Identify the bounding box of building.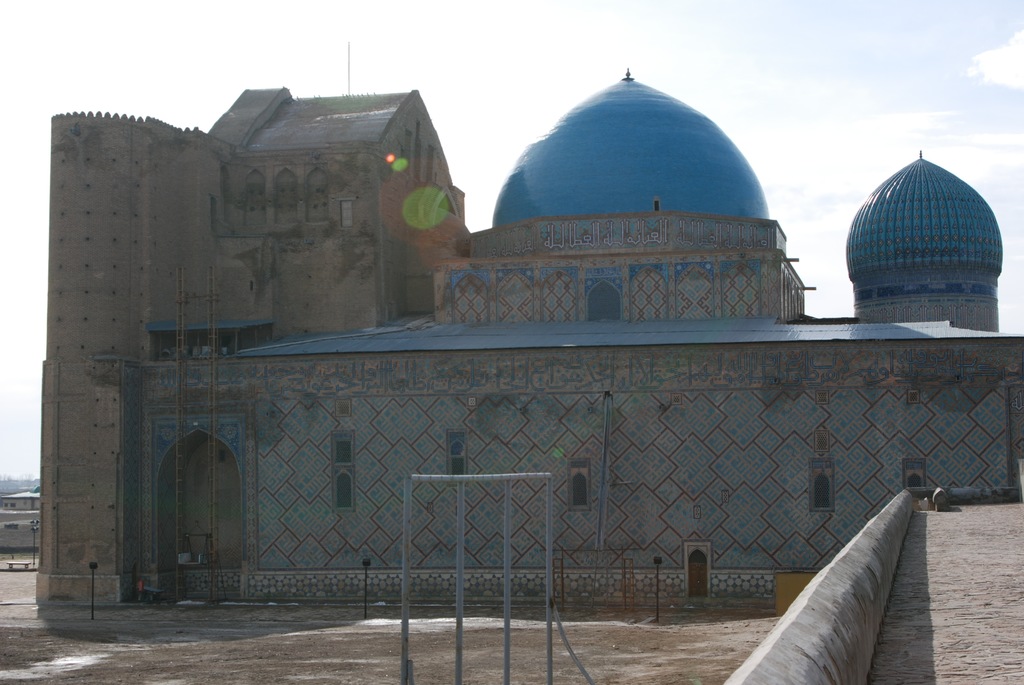
{"x1": 0, "y1": 489, "x2": 40, "y2": 546}.
